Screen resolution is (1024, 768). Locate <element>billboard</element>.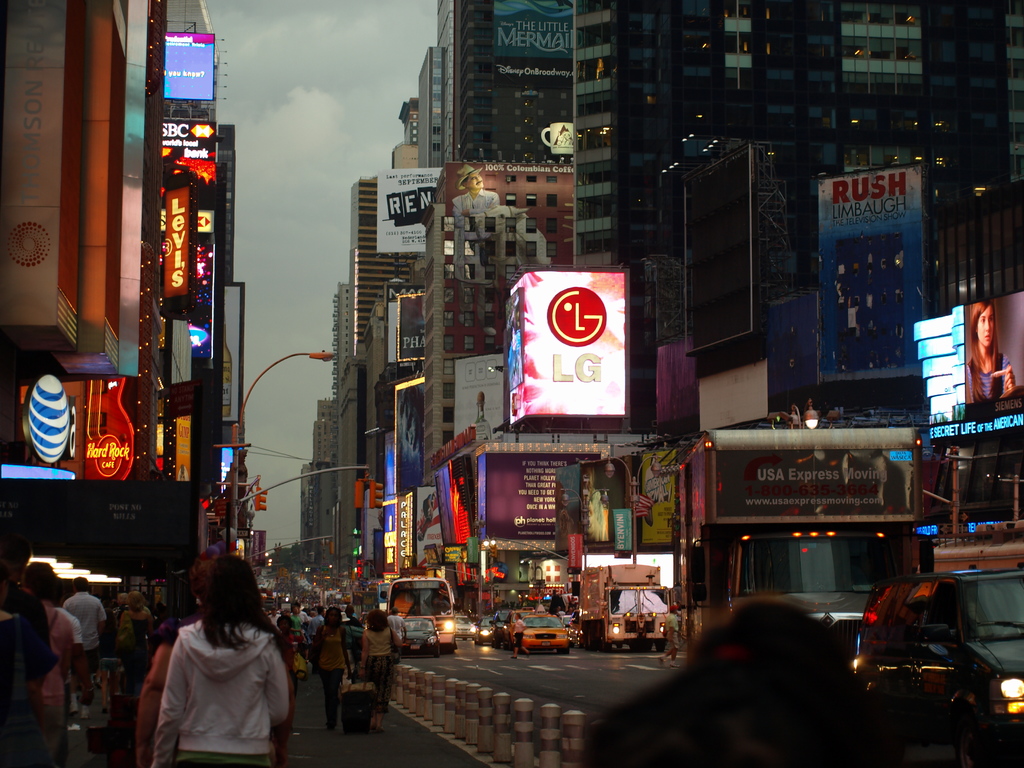
bbox=(500, 266, 641, 448).
